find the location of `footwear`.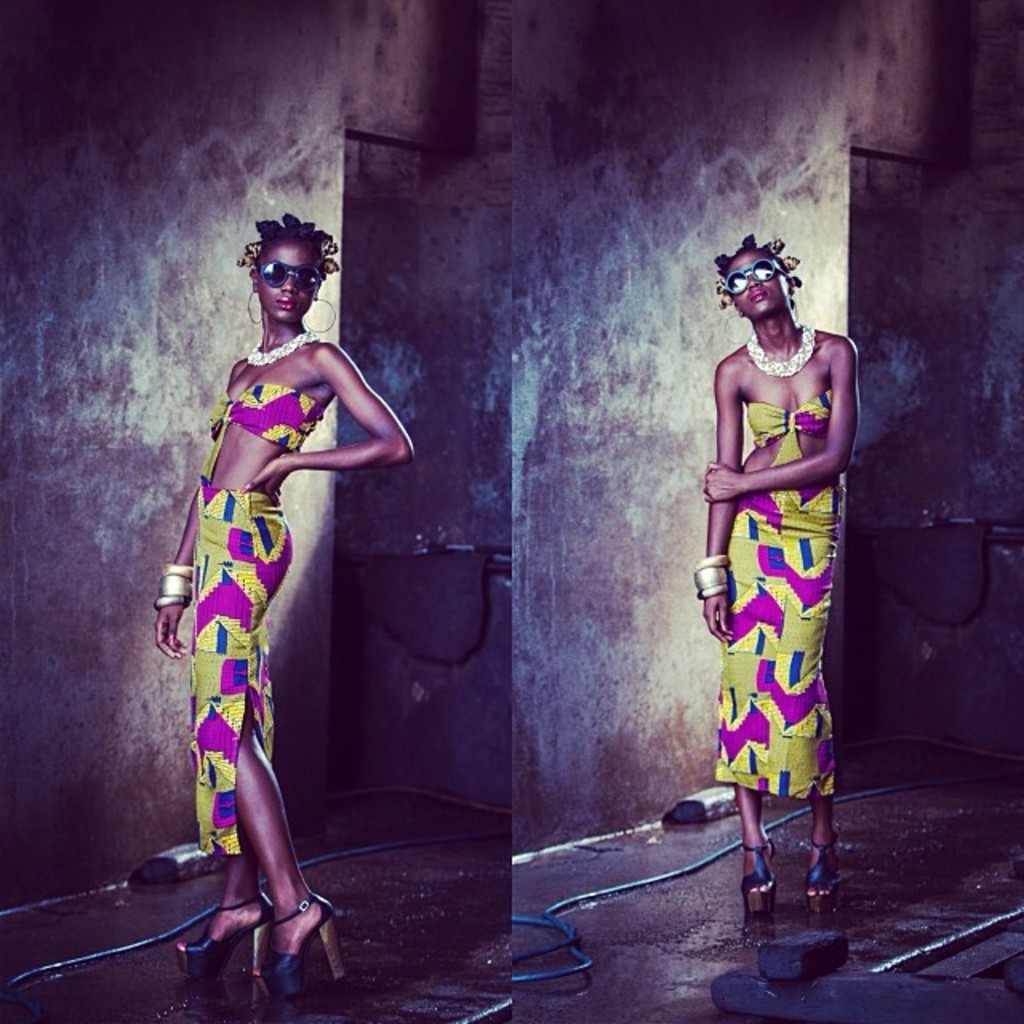
Location: region(800, 835, 846, 923).
